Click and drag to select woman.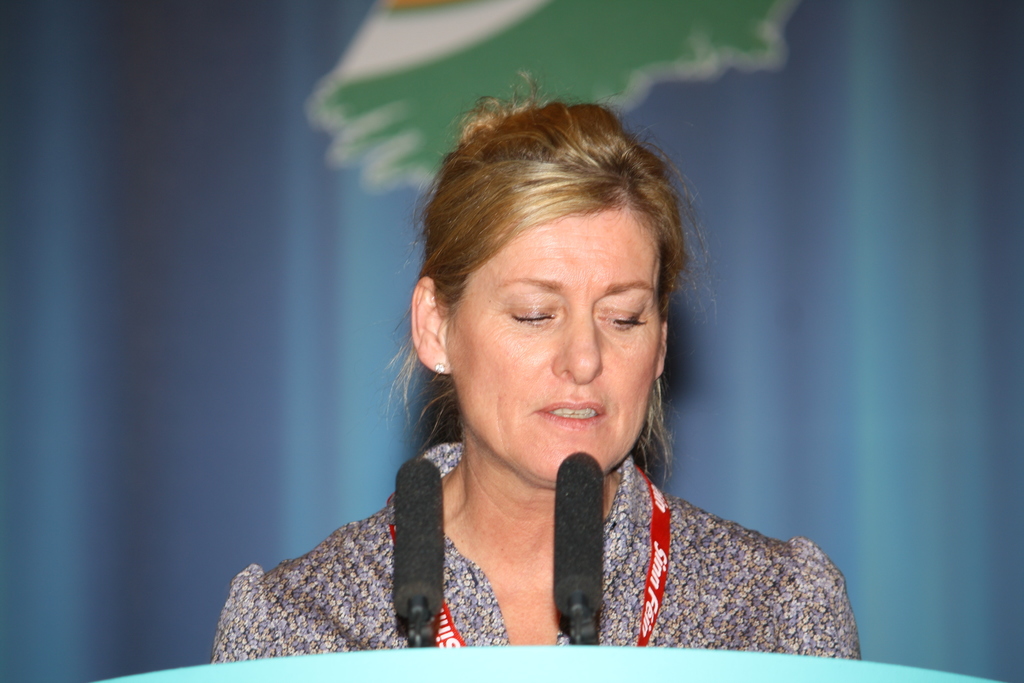
Selection: (260, 101, 825, 663).
